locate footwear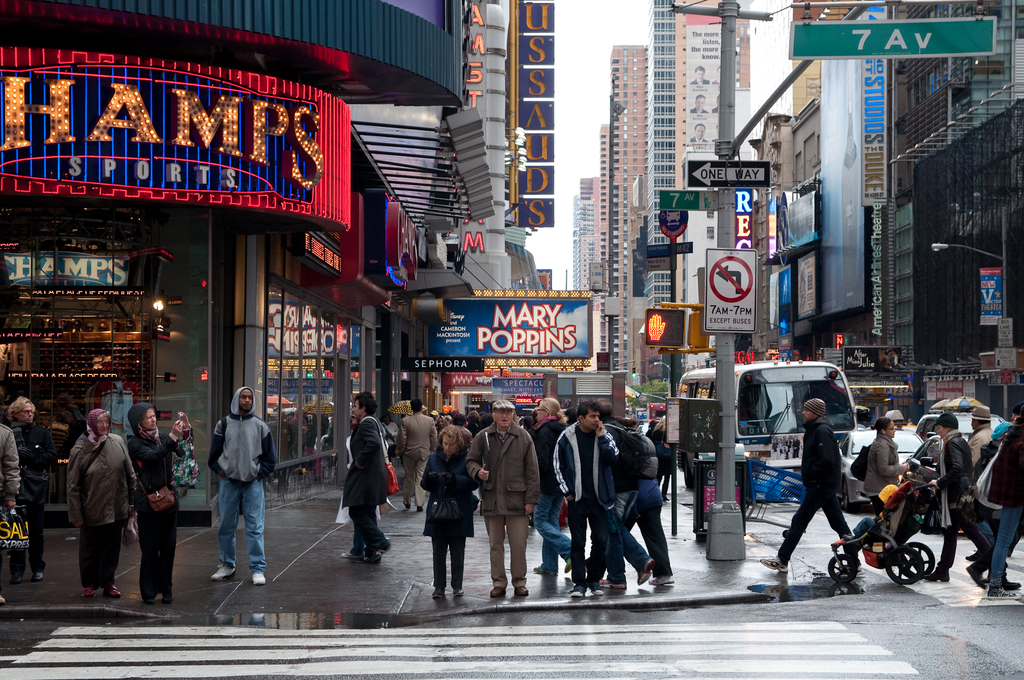
crop(429, 587, 446, 597)
